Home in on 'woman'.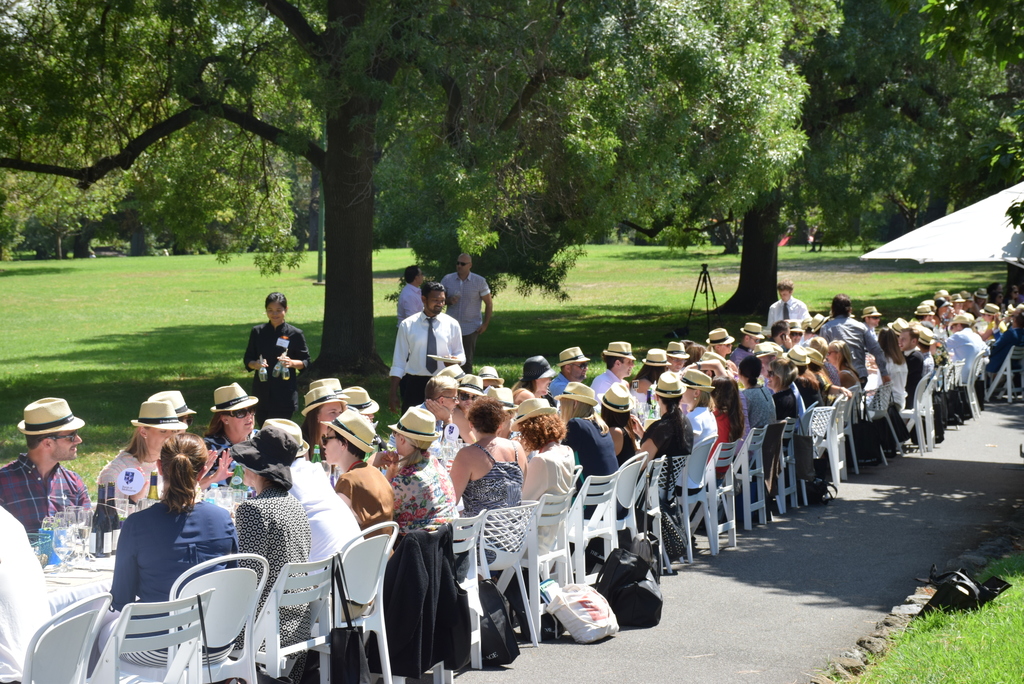
Homed in at detection(677, 367, 718, 494).
